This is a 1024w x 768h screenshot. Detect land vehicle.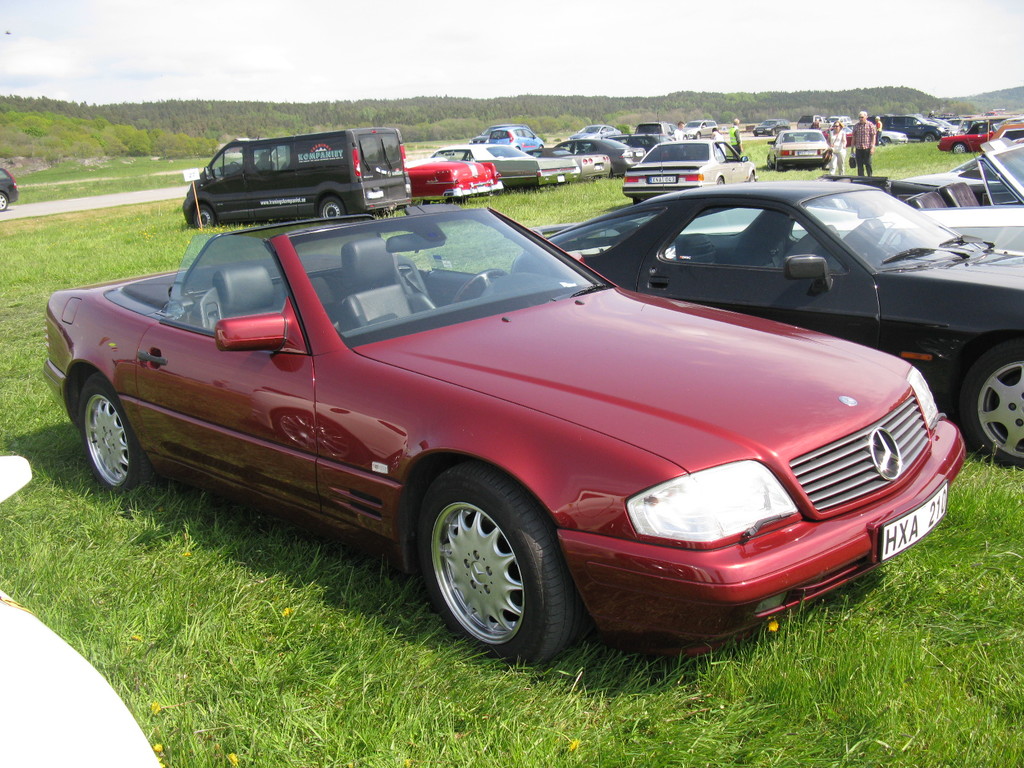
bbox=[565, 122, 618, 142].
